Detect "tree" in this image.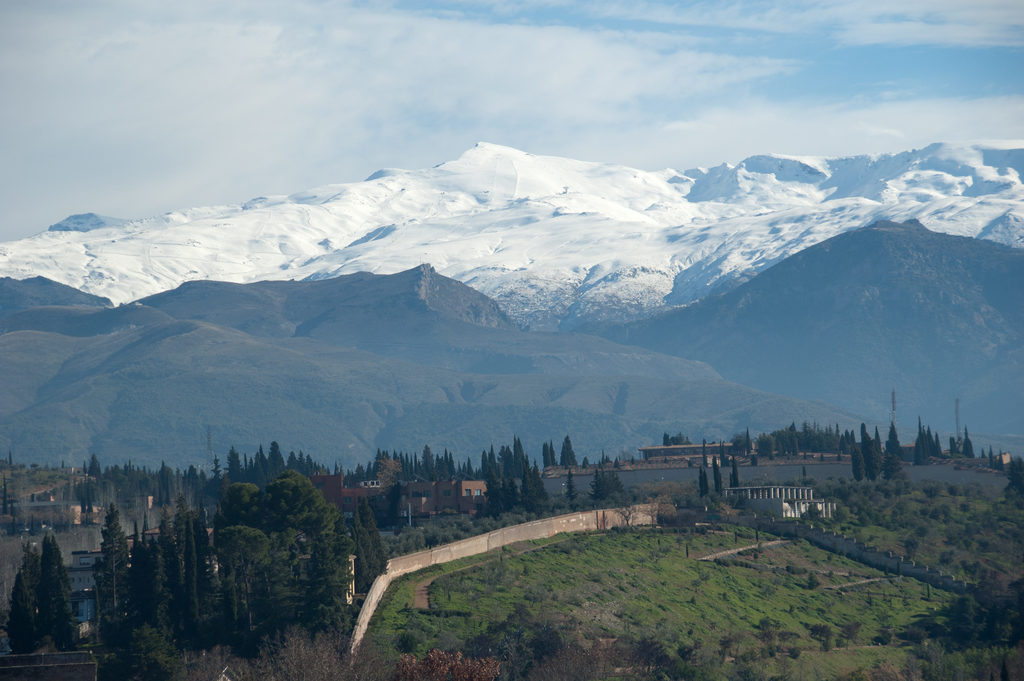
Detection: x1=986, y1=439, x2=1007, y2=477.
